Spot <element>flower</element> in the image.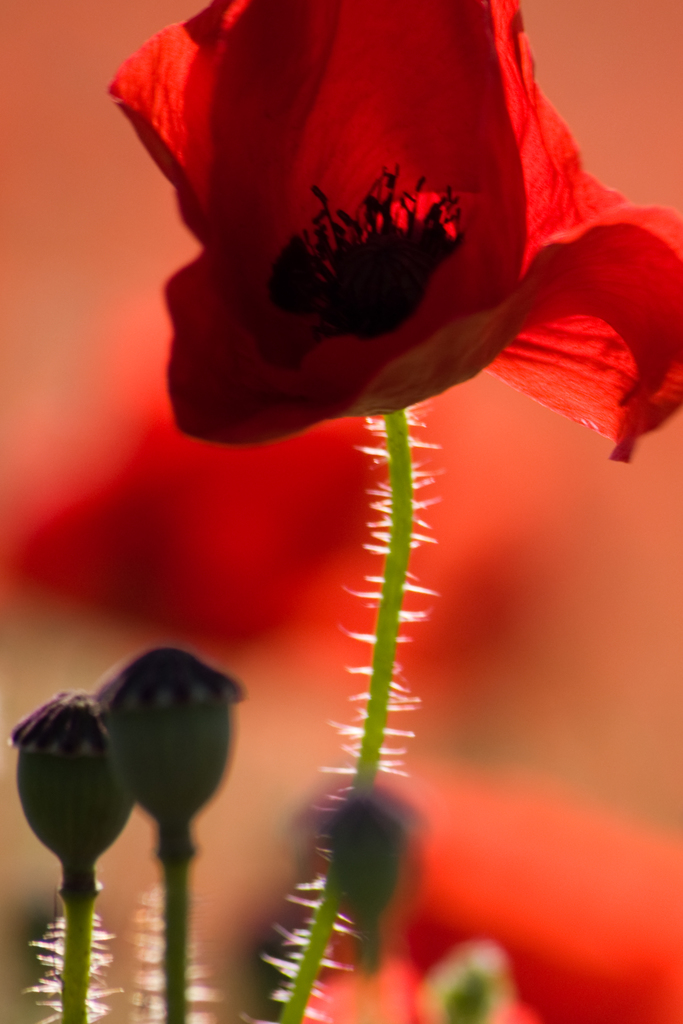
<element>flower</element> found at Rect(317, 760, 682, 1023).
